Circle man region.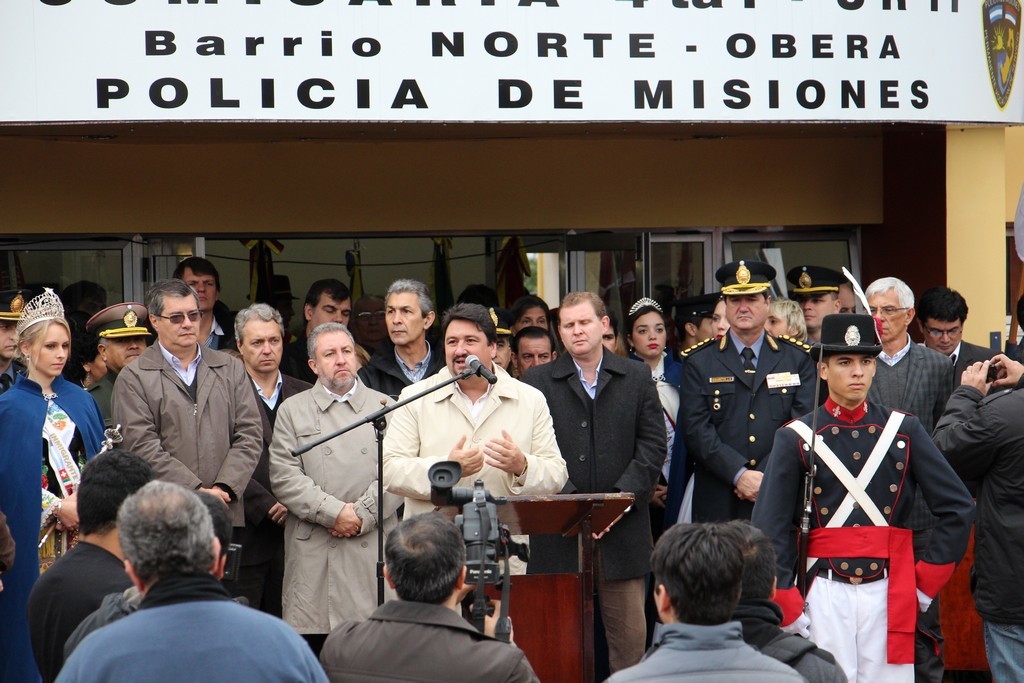
Region: left=49, top=477, right=333, bottom=682.
